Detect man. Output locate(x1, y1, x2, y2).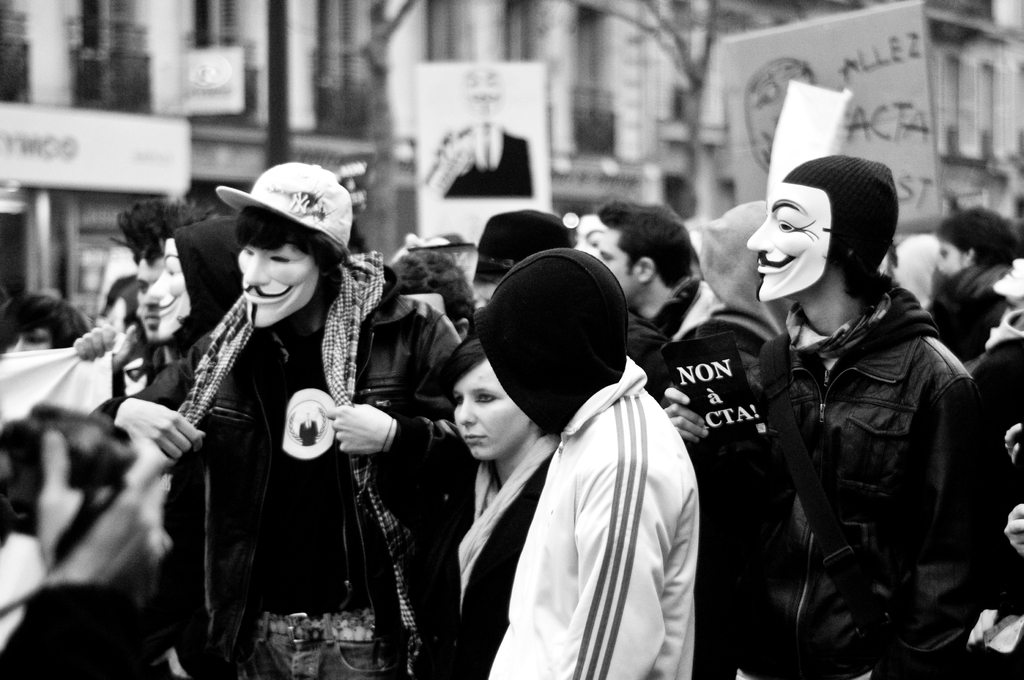
locate(105, 215, 236, 410).
